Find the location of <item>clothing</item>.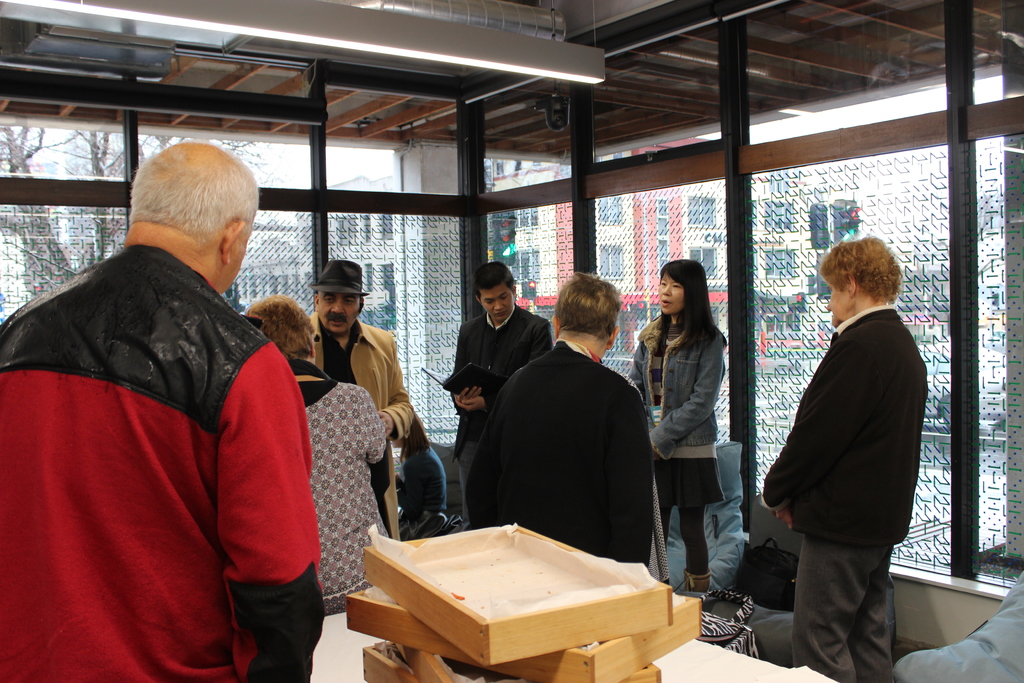
Location: 618 299 728 517.
